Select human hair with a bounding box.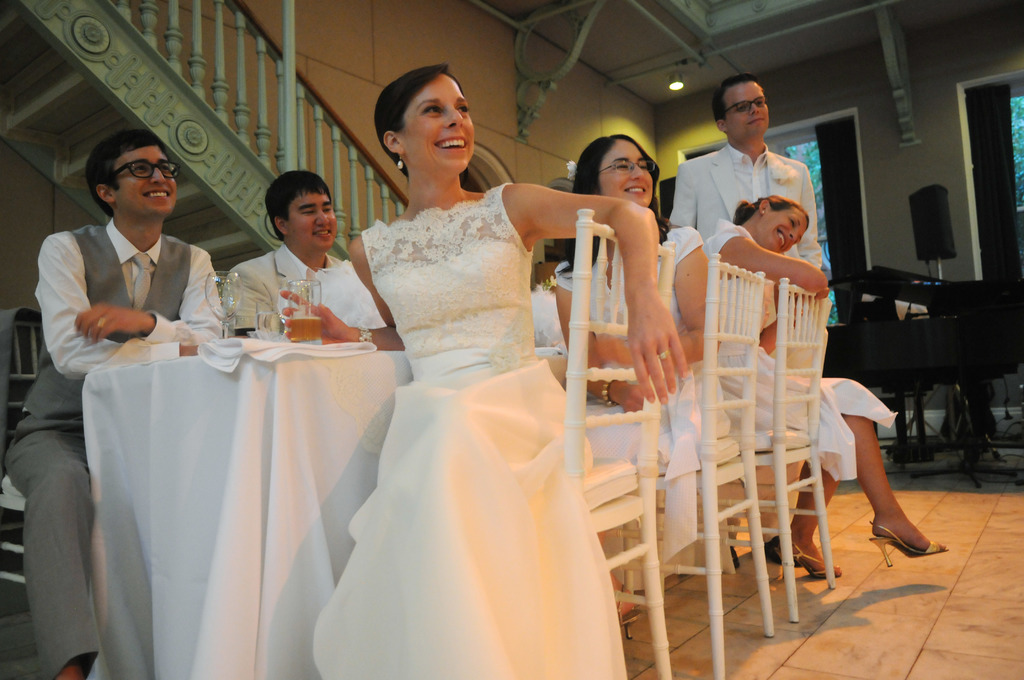
bbox(372, 61, 465, 187).
